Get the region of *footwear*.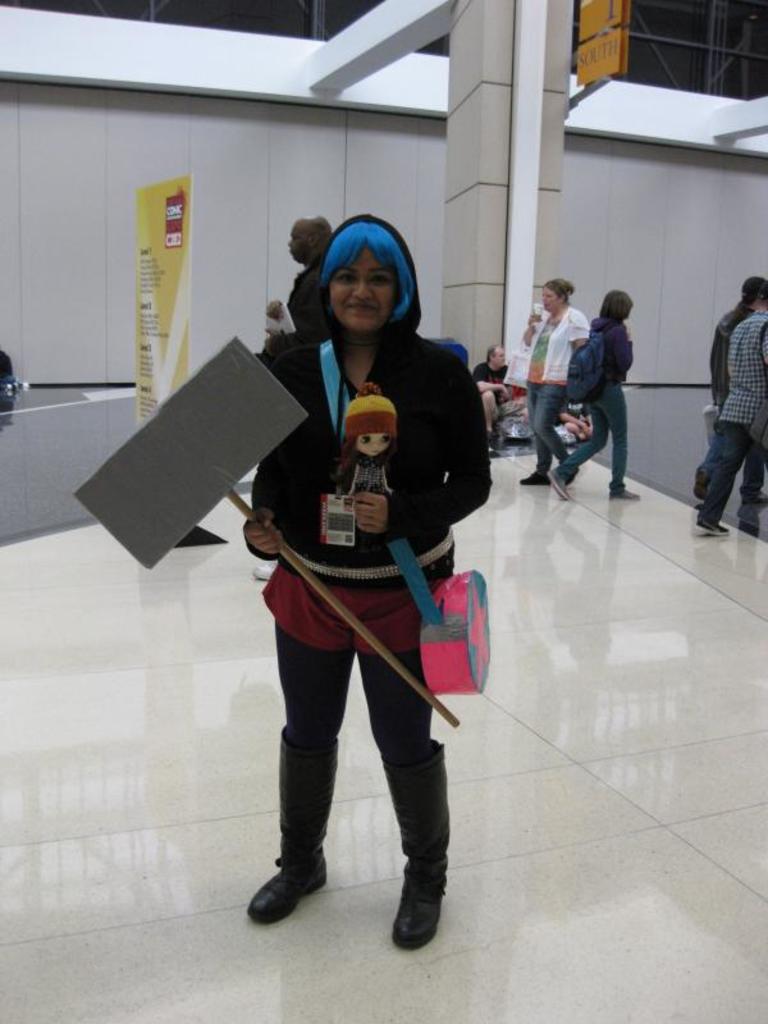
detection(691, 461, 703, 500).
